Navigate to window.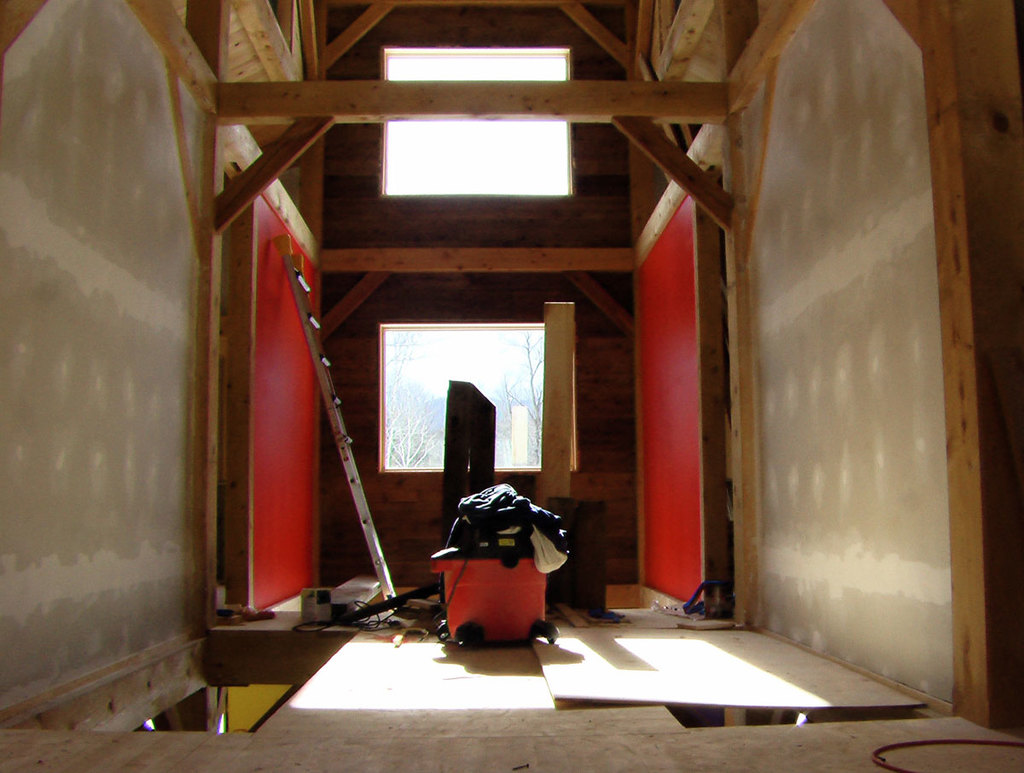
Navigation target: bbox=(383, 323, 579, 473).
